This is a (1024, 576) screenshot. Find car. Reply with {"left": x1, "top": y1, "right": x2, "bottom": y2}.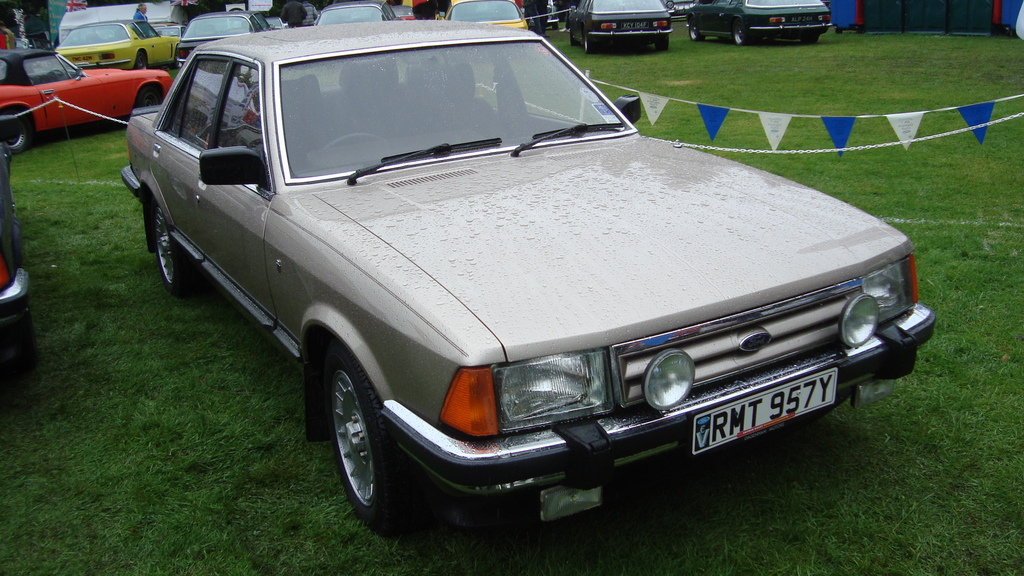
{"left": 687, "top": 0, "right": 835, "bottom": 45}.
